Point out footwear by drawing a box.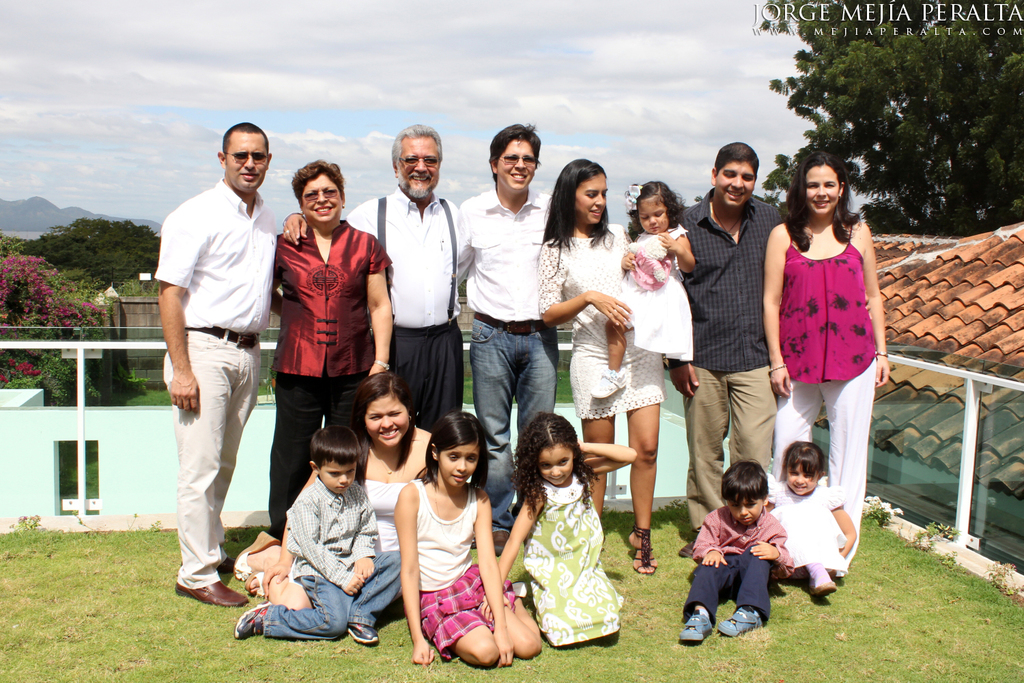
locate(810, 582, 830, 596).
